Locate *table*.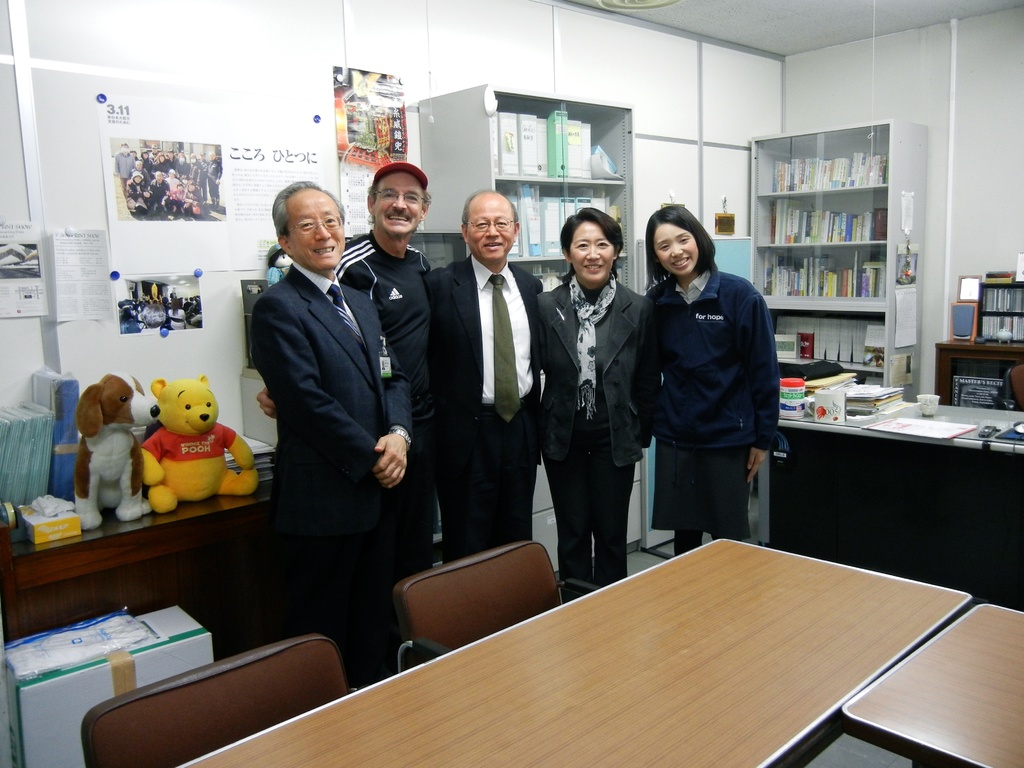
Bounding box: bbox=(255, 527, 1023, 767).
